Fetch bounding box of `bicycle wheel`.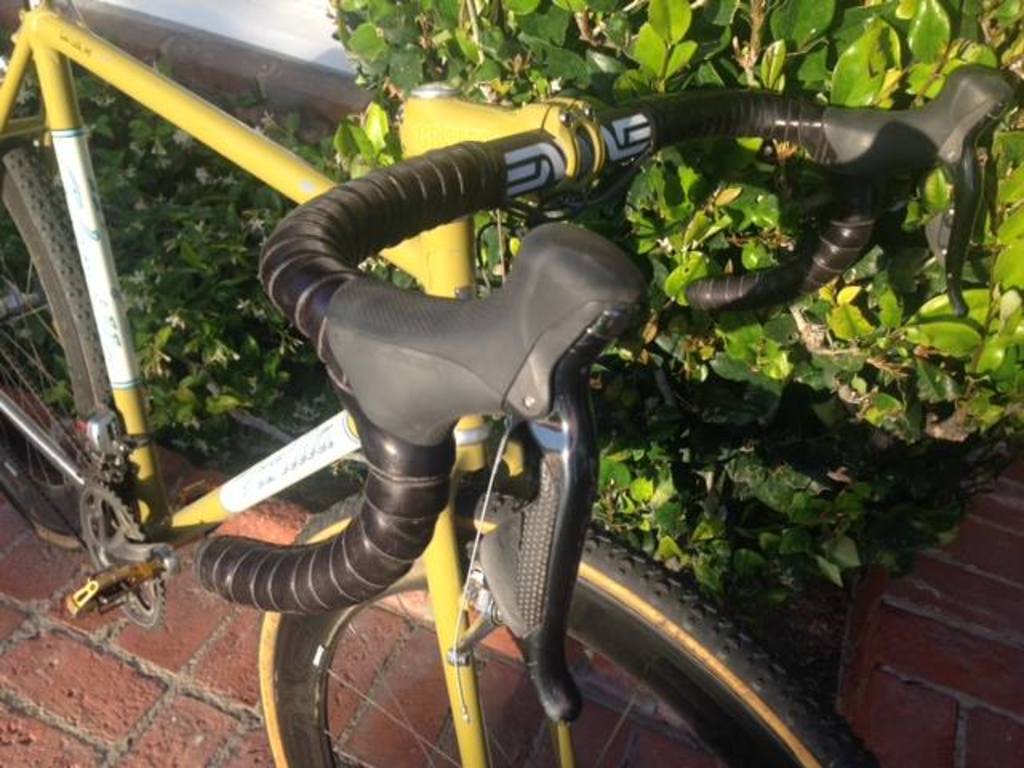
Bbox: {"x1": 251, "y1": 542, "x2": 880, "y2": 766}.
